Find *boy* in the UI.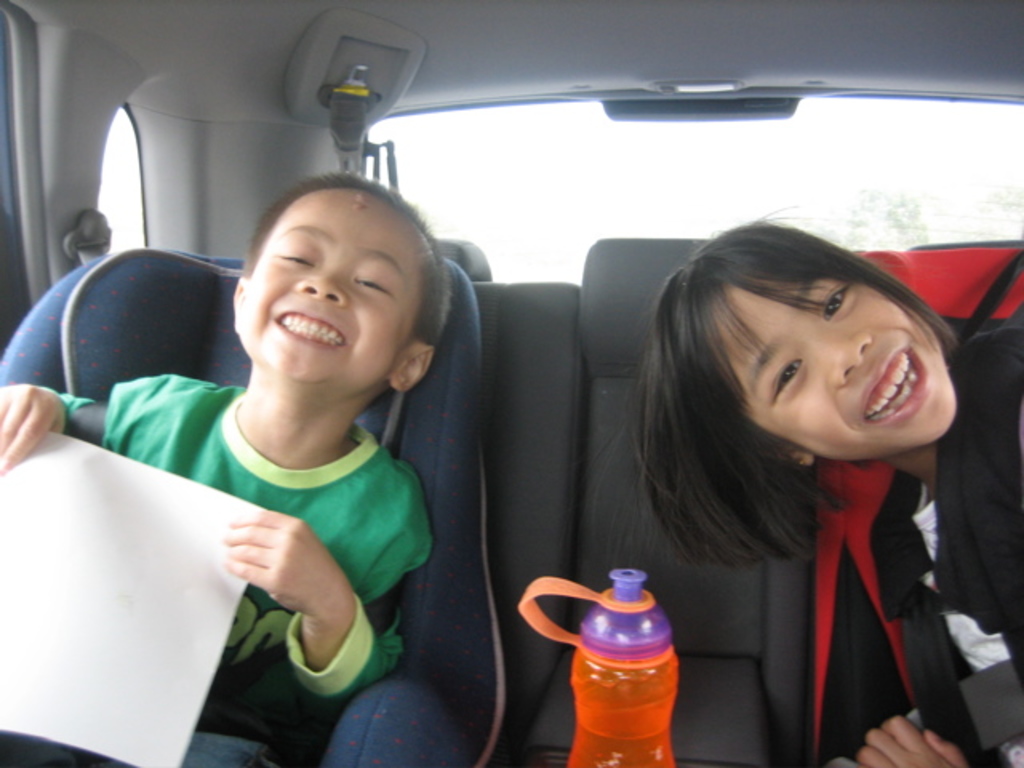
UI element at <bbox>0, 168, 453, 766</bbox>.
